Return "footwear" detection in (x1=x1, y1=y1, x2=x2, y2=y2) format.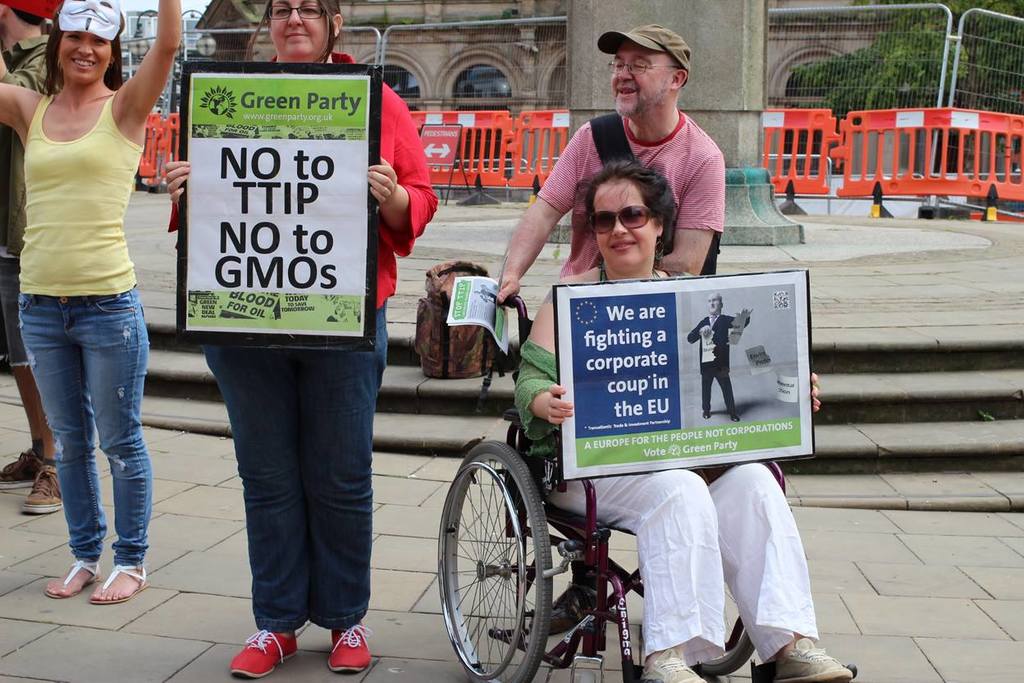
(x1=640, y1=652, x2=705, y2=682).
